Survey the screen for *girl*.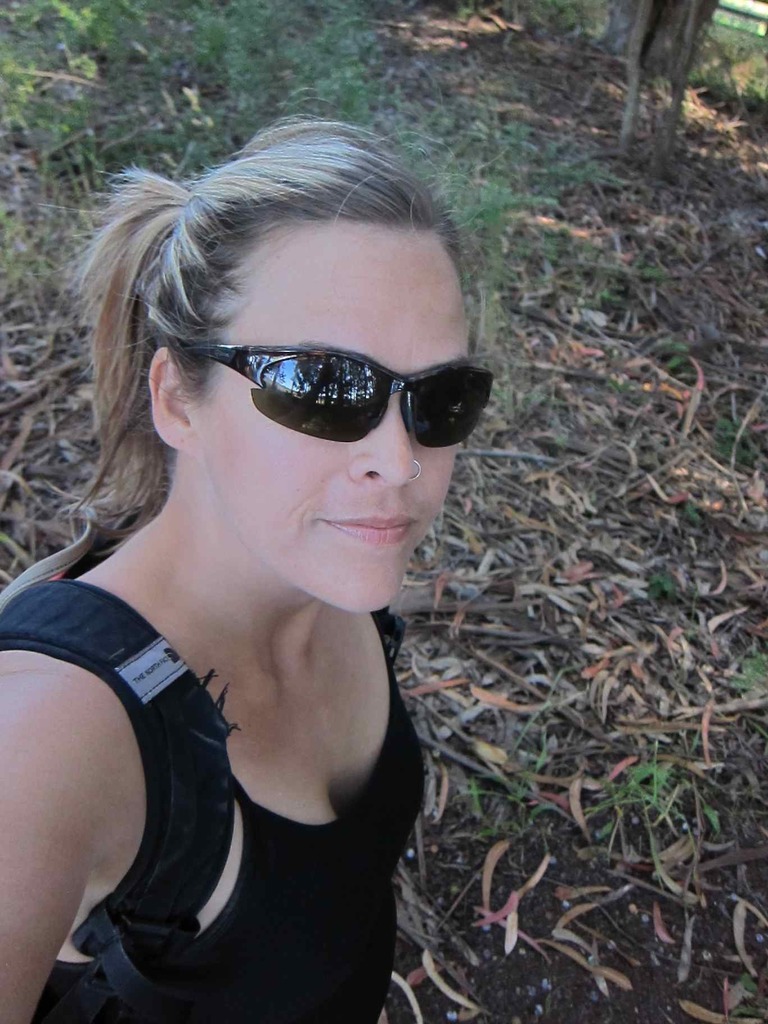
Survey found: [x1=0, y1=110, x2=492, y2=1023].
